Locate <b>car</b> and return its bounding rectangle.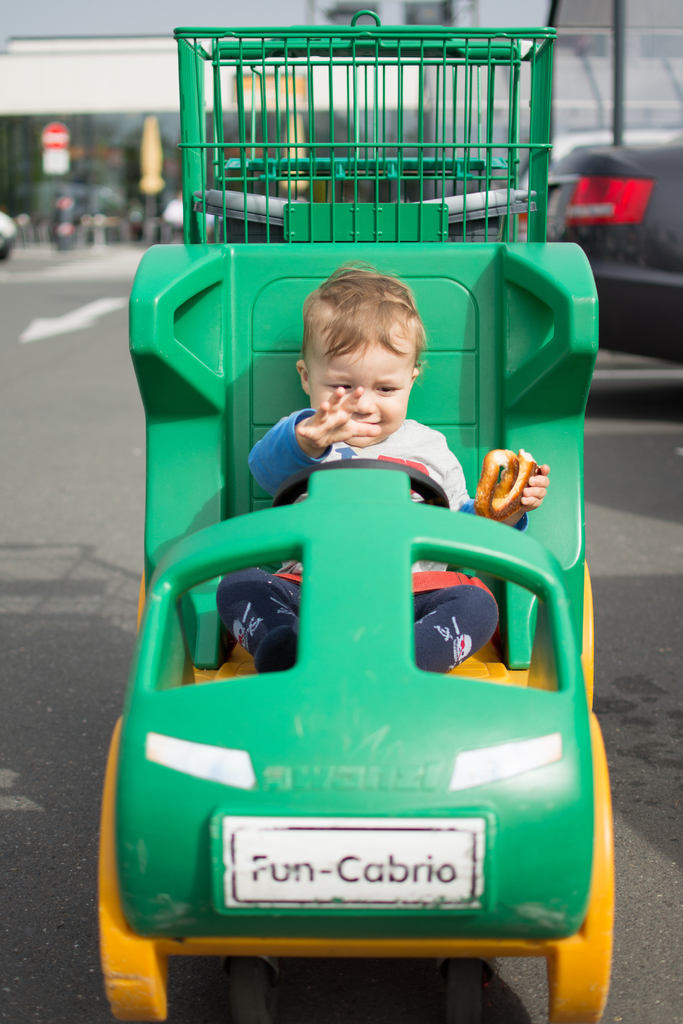
l=498, t=127, r=682, b=369.
